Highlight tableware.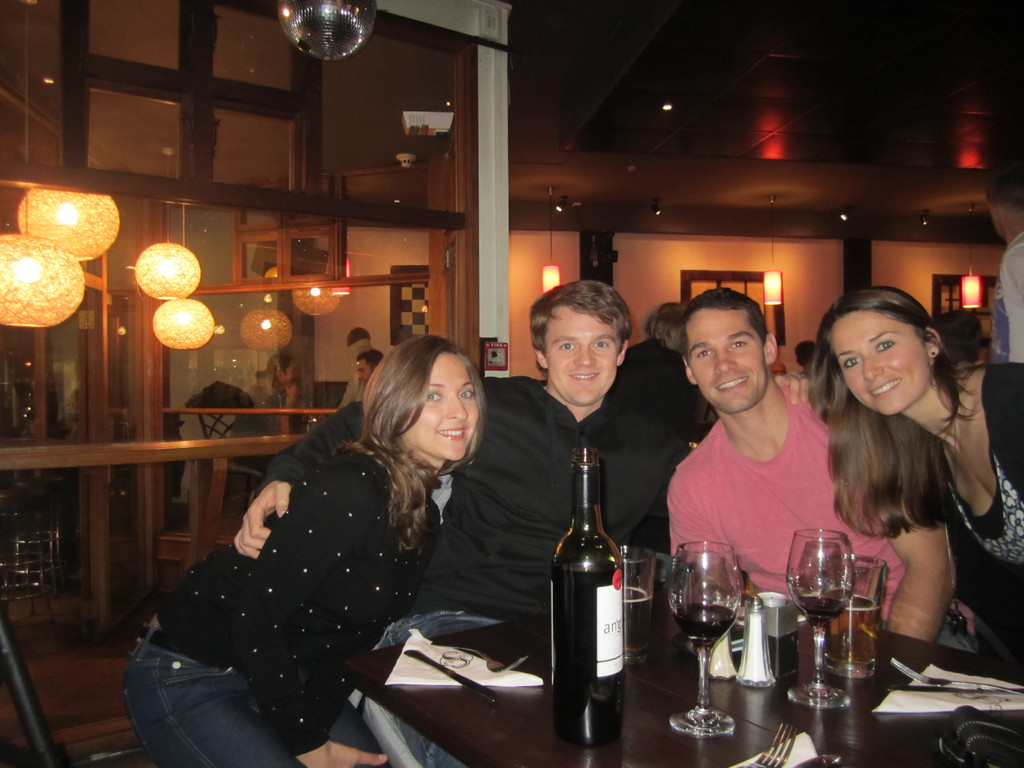
Highlighted region: Rect(735, 724, 792, 767).
